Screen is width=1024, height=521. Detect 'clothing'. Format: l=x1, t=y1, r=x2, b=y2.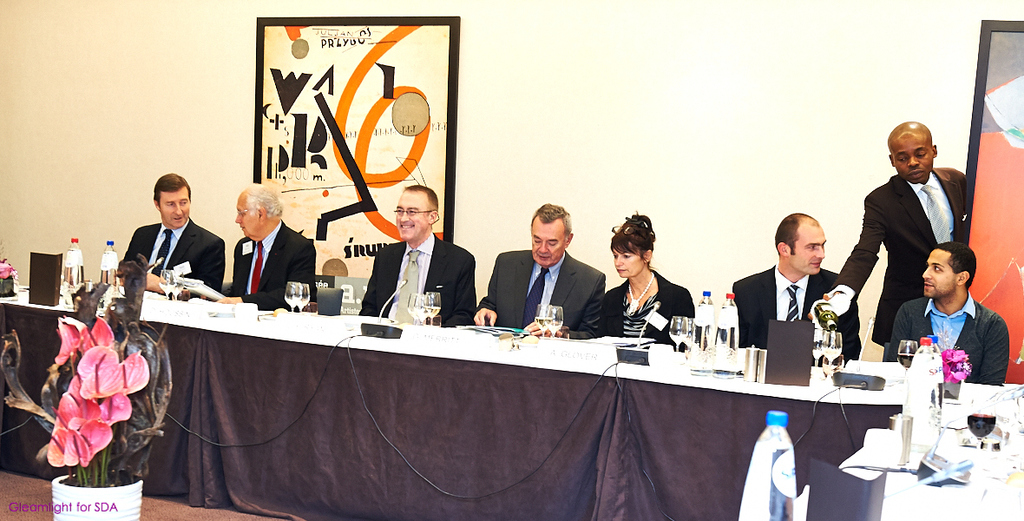
l=116, t=218, r=224, b=286.
